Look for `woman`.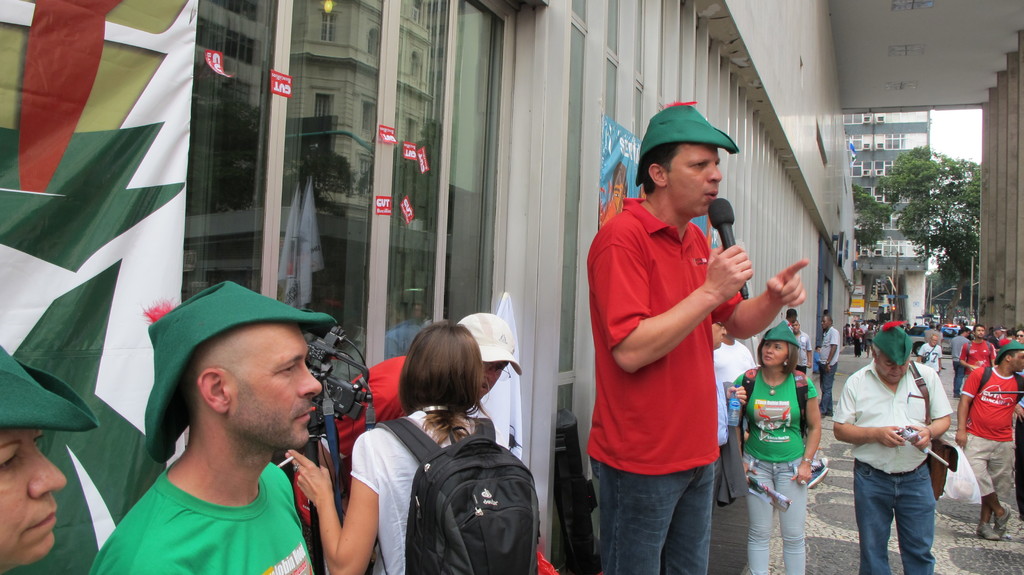
Found: [x1=262, y1=324, x2=527, y2=572].
